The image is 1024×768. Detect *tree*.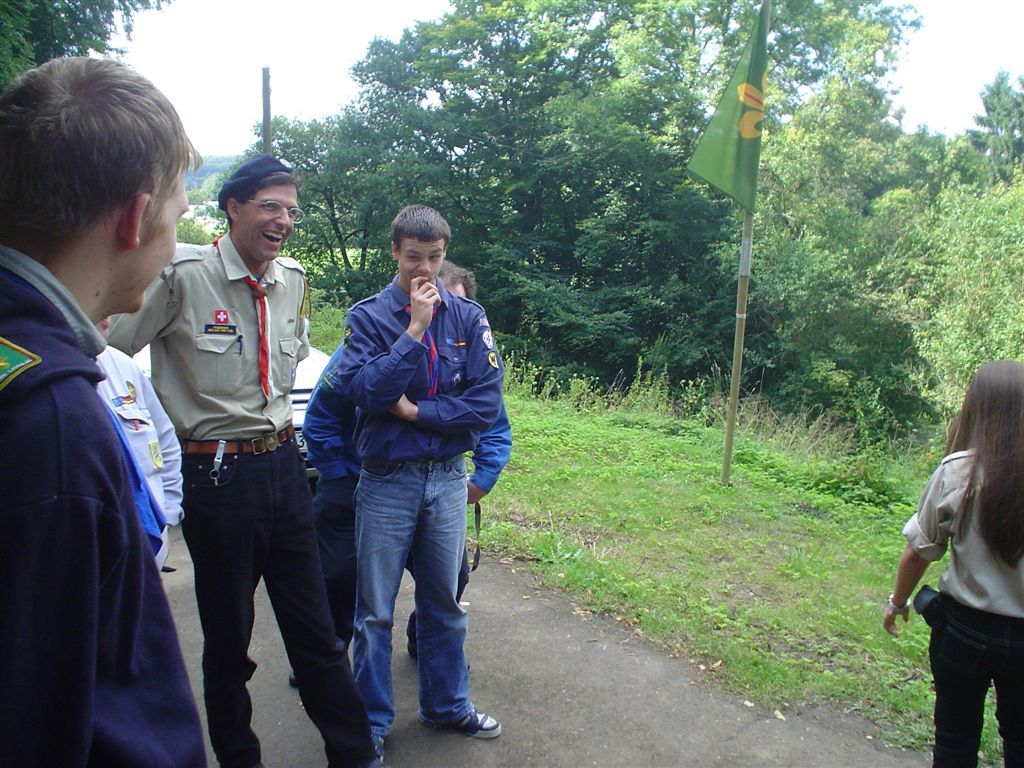
Detection: left=353, top=0, right=924, bottom=369.
